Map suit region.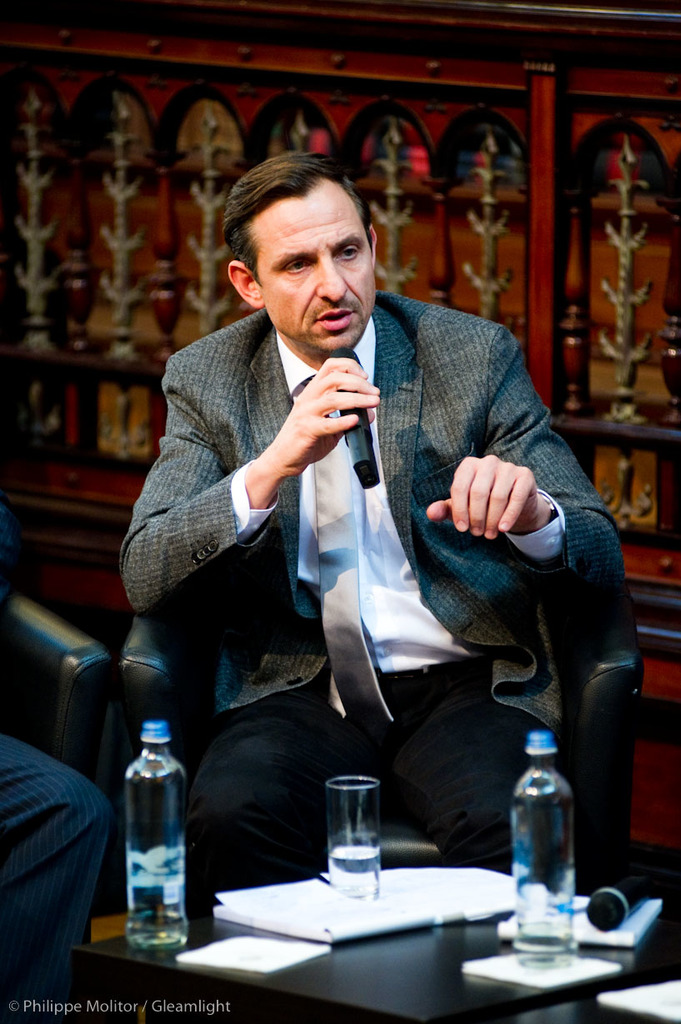
Mapped to pyautogui.locateOnScreen(158, 277, 591, 821).
